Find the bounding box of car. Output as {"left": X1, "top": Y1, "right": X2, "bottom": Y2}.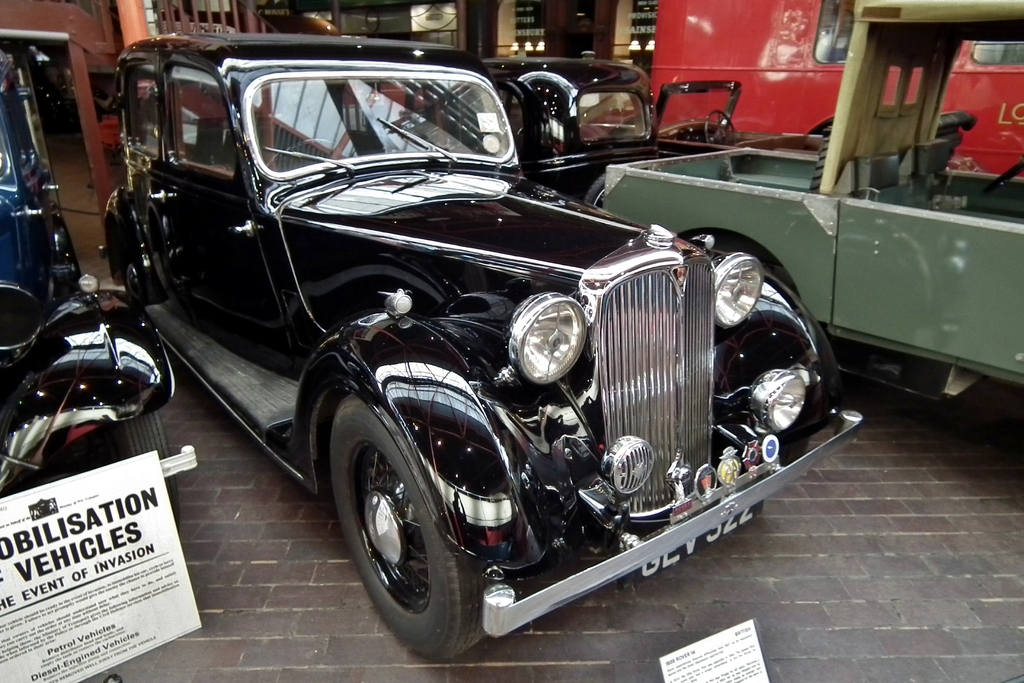
{"left": 0, "top": 48, "right": 194, "bottom": 531}.
